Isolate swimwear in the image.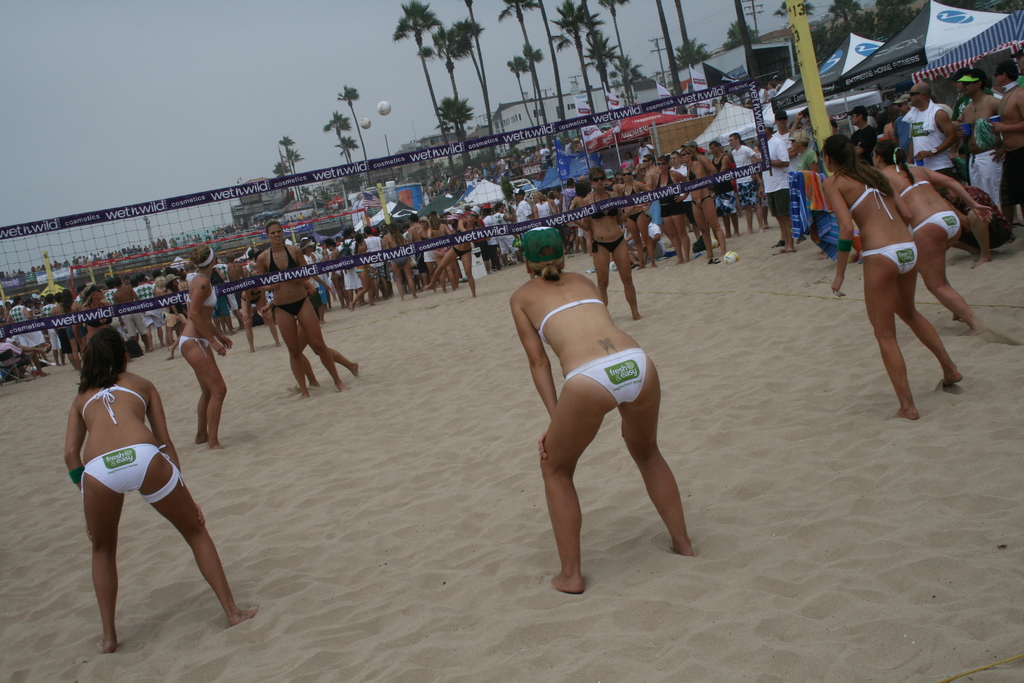
Isolated region: [540, 295, 607, 339].
